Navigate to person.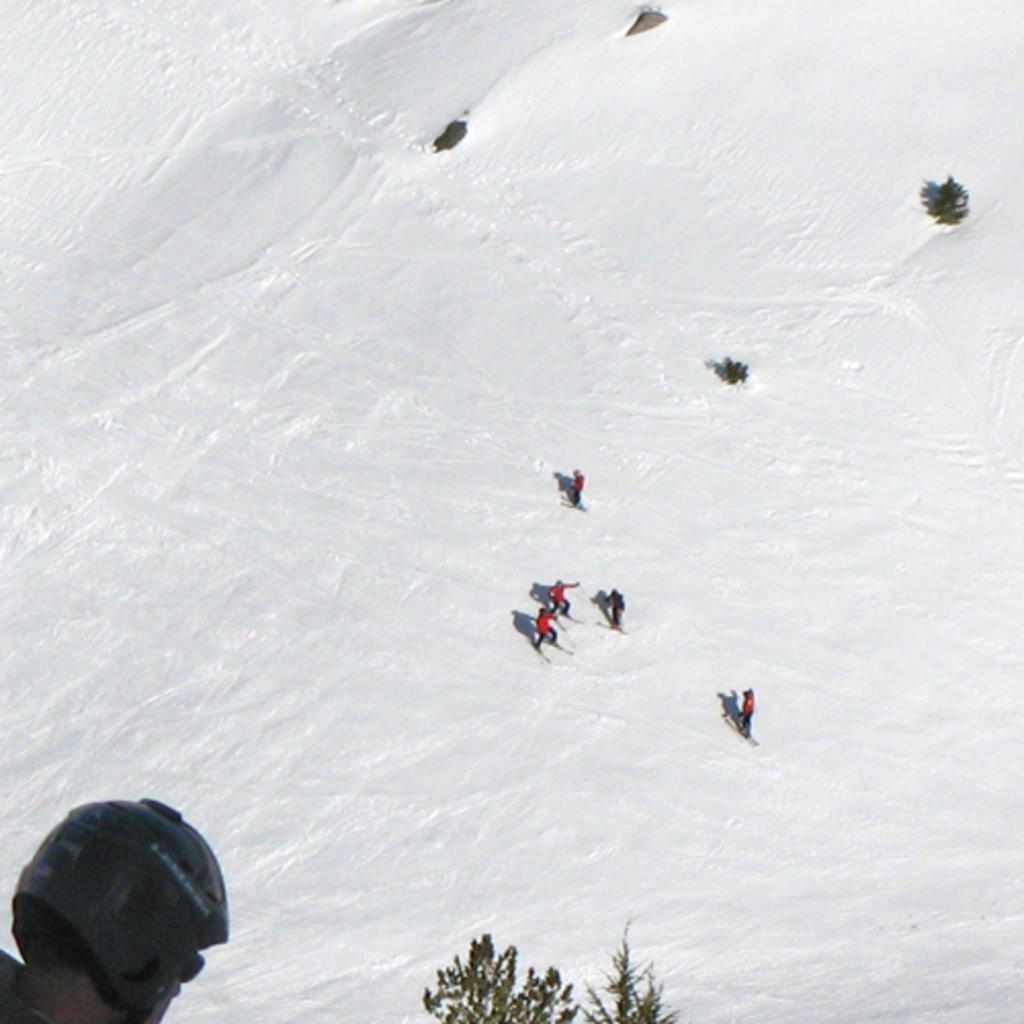
Navigation target: bbox=(25, 778, 233, 1023).
